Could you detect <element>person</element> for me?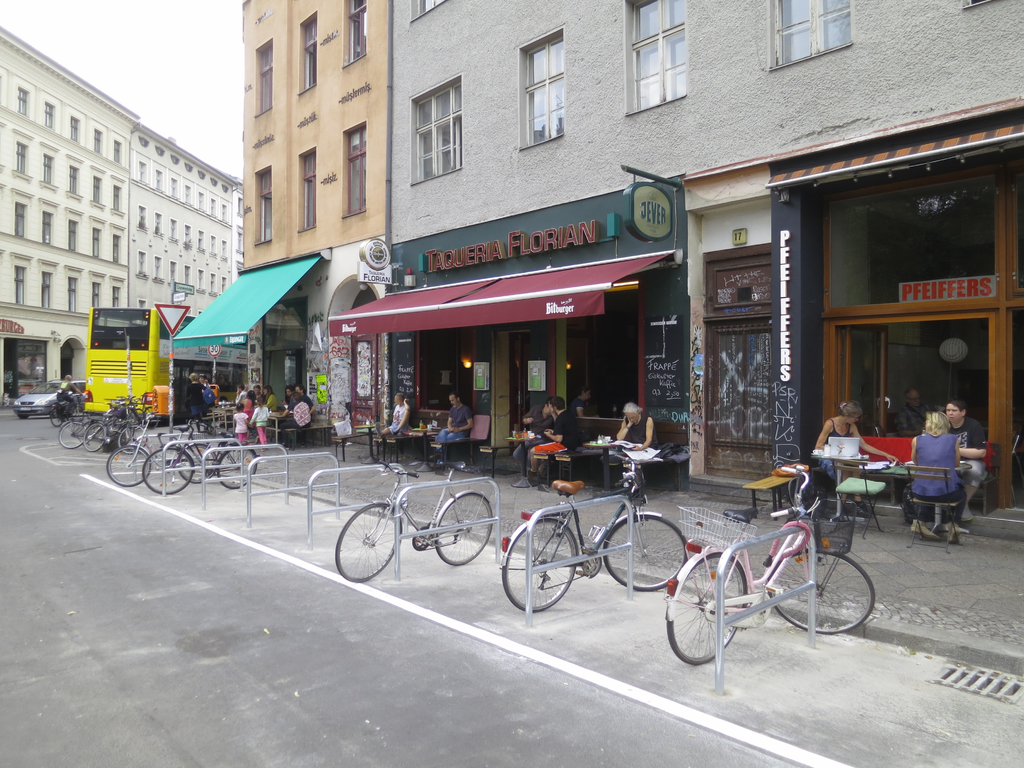
Detection result: (895,392,931,437).
